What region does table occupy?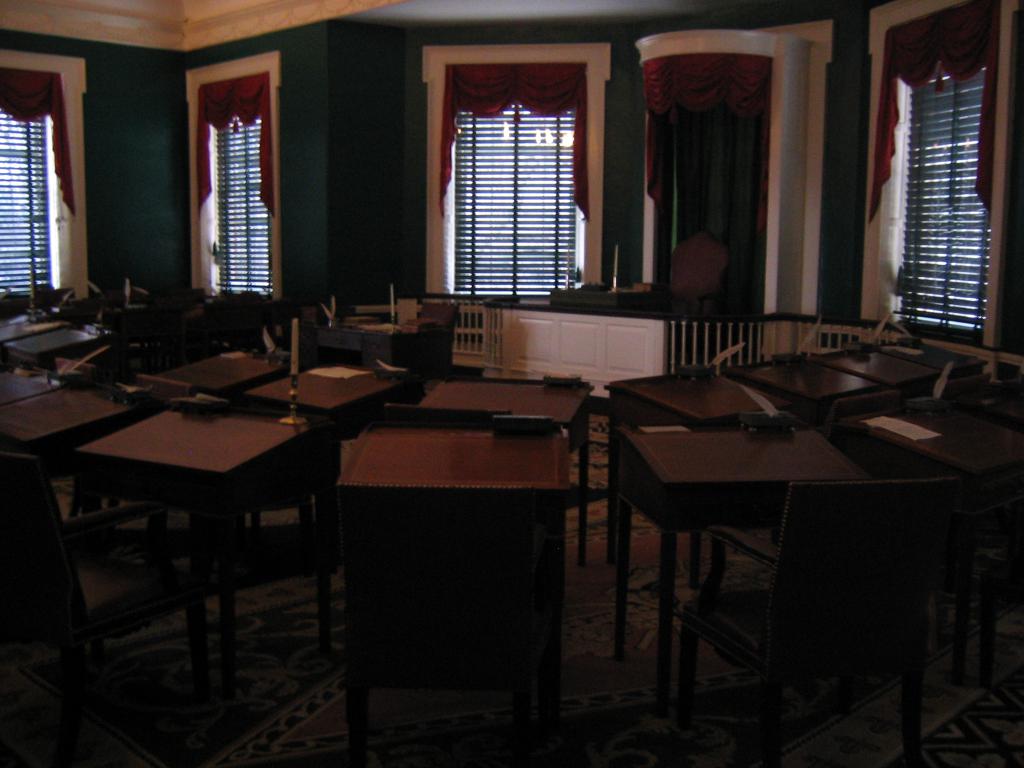
box=[138, 339, 283, 399].
